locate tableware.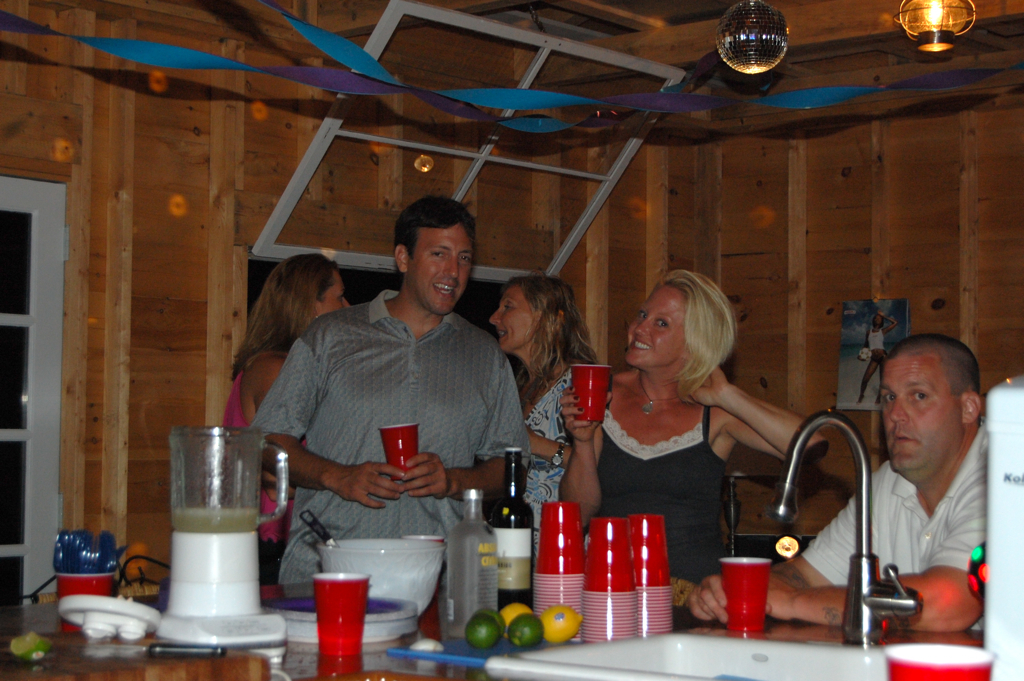
Bounding box: left=716, top=553, right=776, bottom=633.
